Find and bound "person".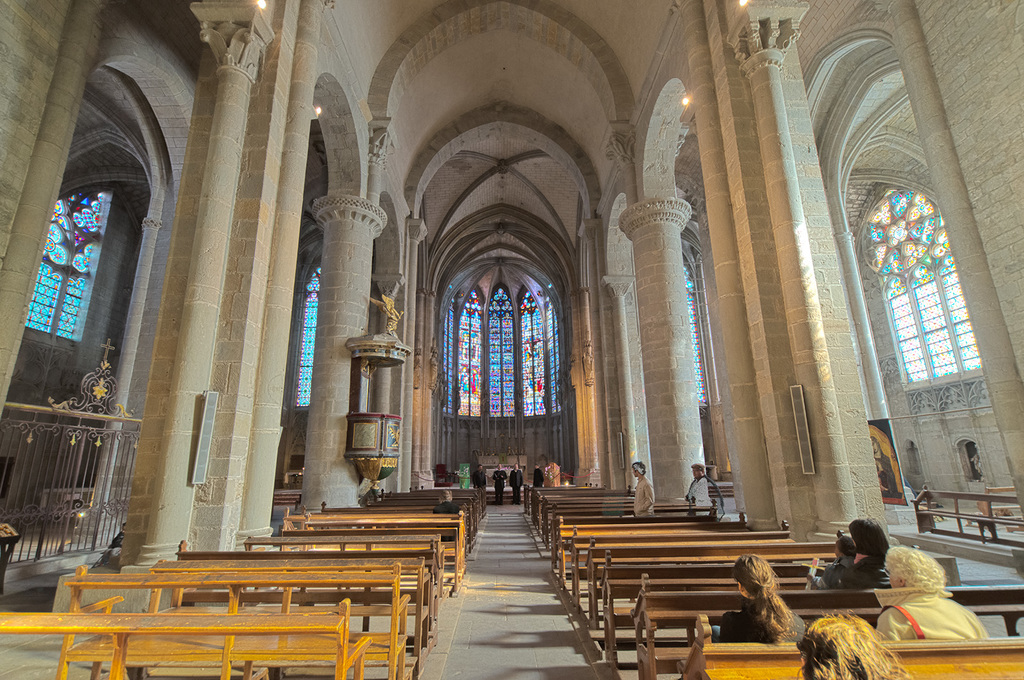
Bound: (left=633, top=455, right=655, bottom=513).
